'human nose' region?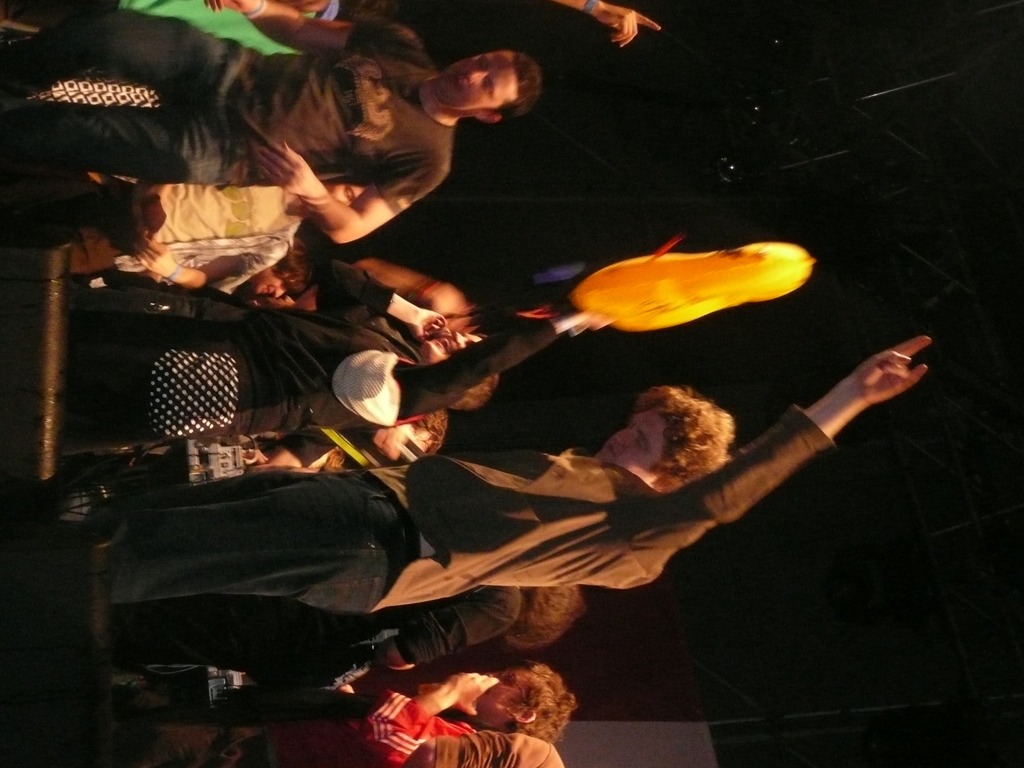
bbox(465, 70, 489, 83)
